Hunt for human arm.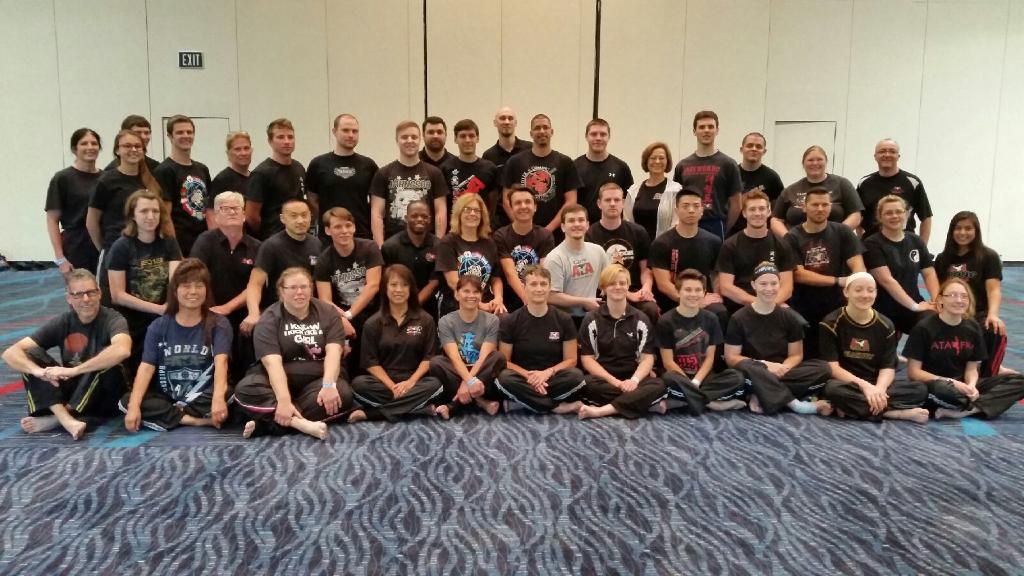
Hunted down at box=[723, 163, 742, 236].
